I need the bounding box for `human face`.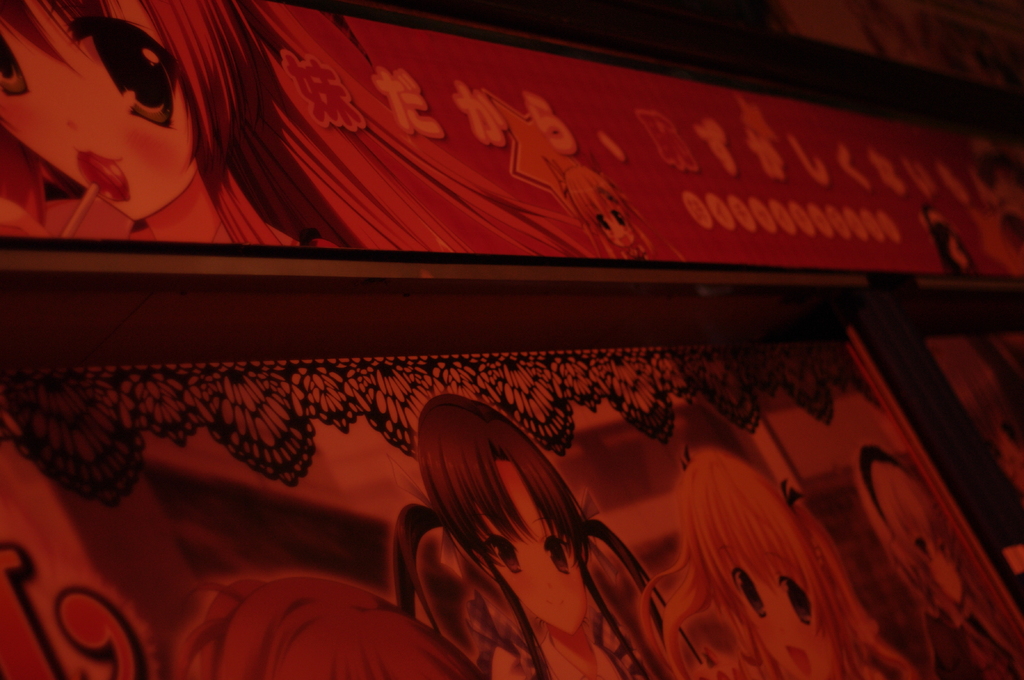
Here it is: bbox(0, 2, 200, 222).
